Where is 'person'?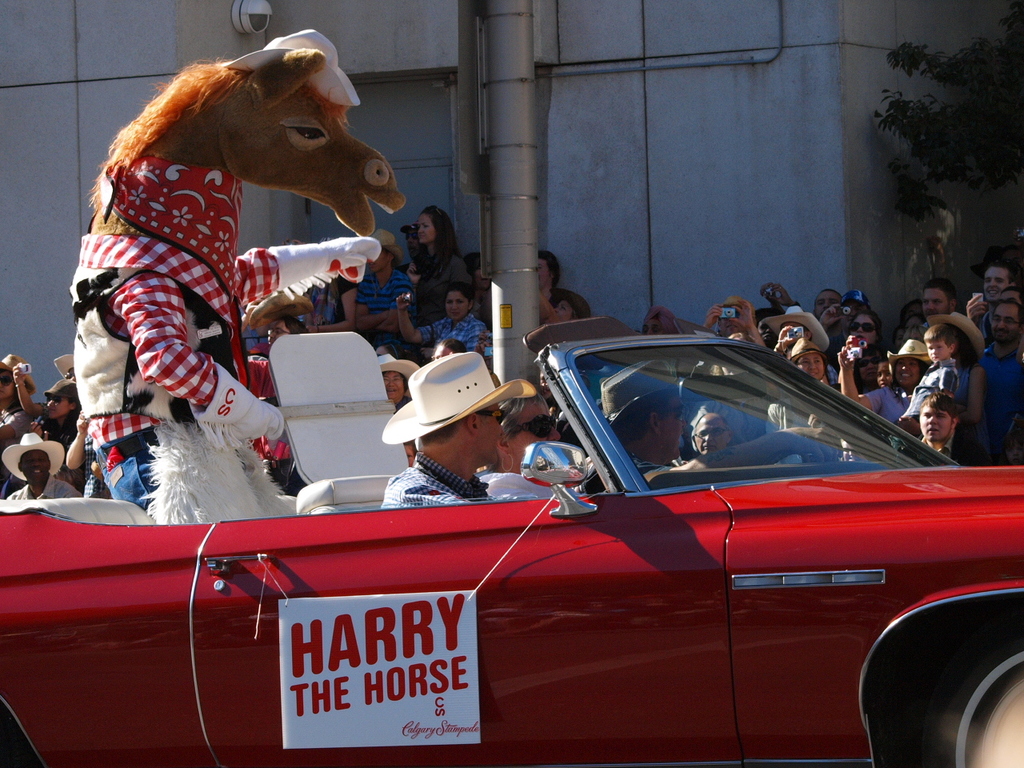
<bbox>702, 297, 766, 347</bbox>.
